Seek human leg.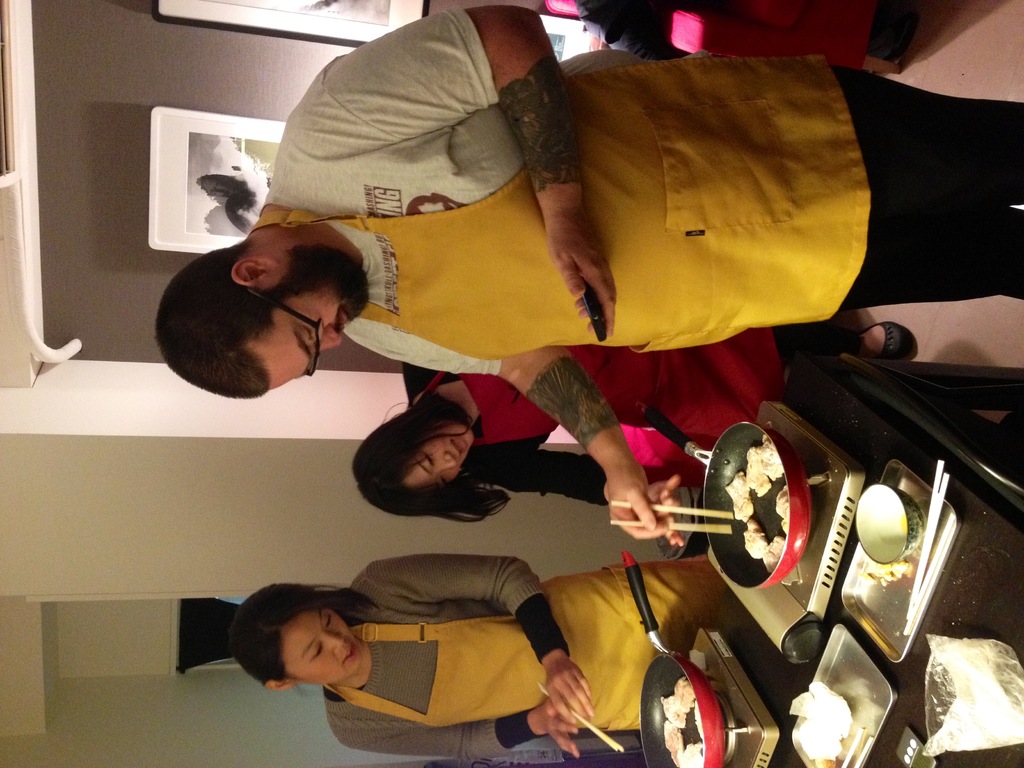
bbox(771, 322, 924, 351).
